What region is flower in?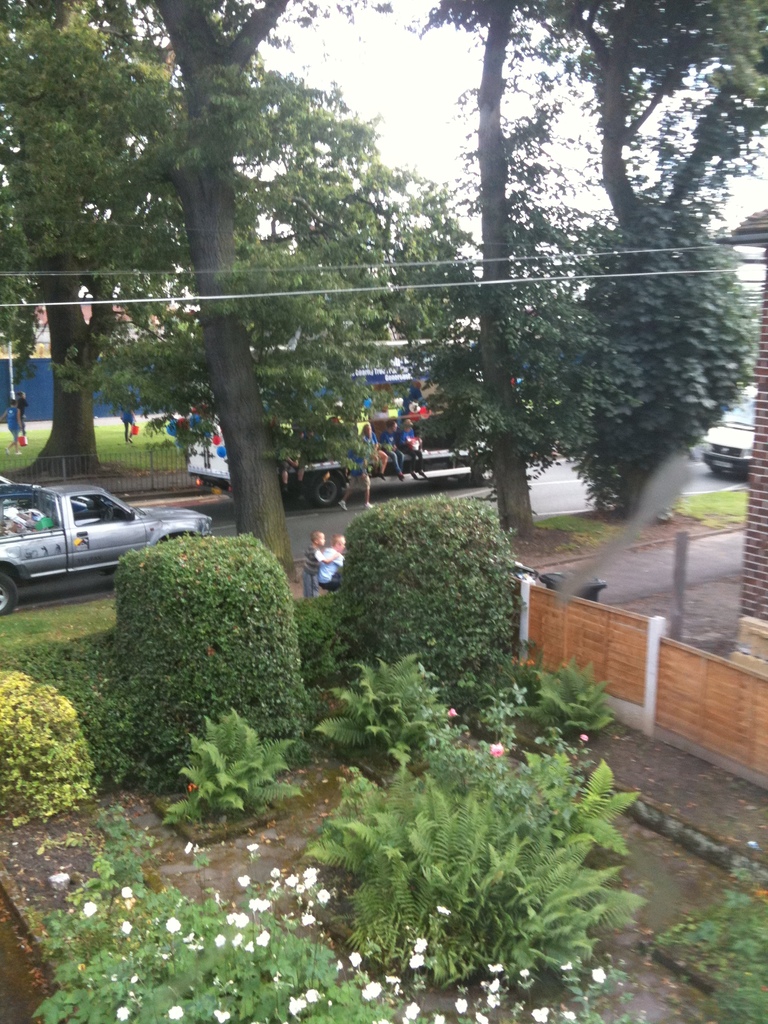
116:1005:130:1020.
